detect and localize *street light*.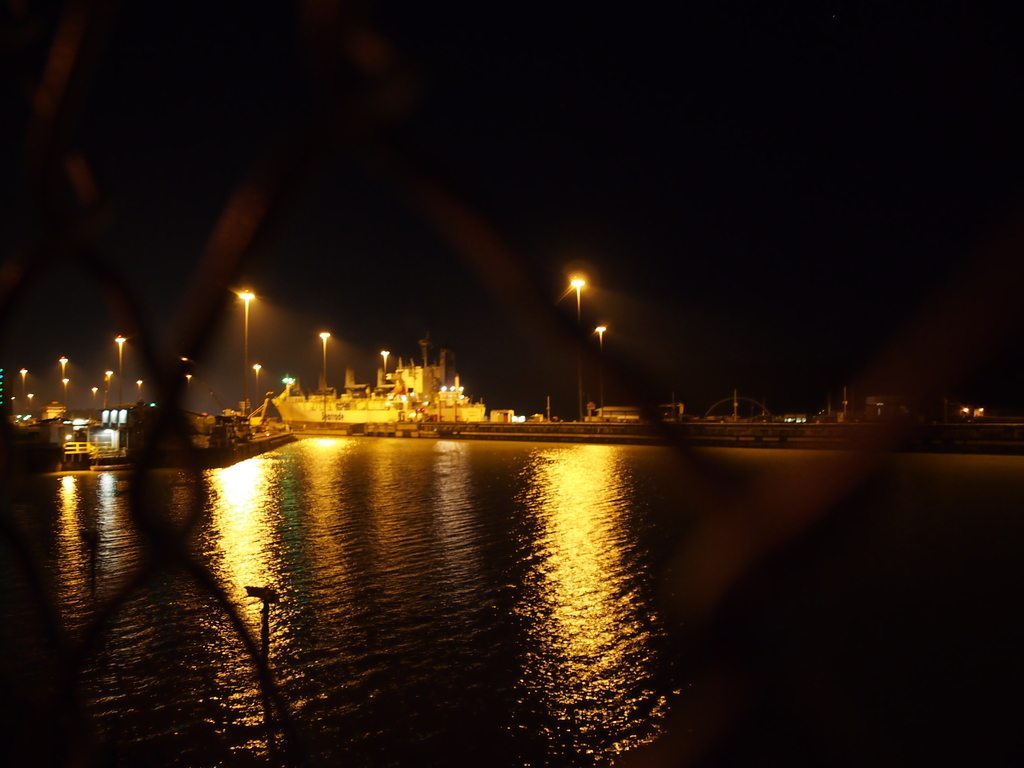
Localized at (x1=59, y1=355, x2=72, y2=373).
